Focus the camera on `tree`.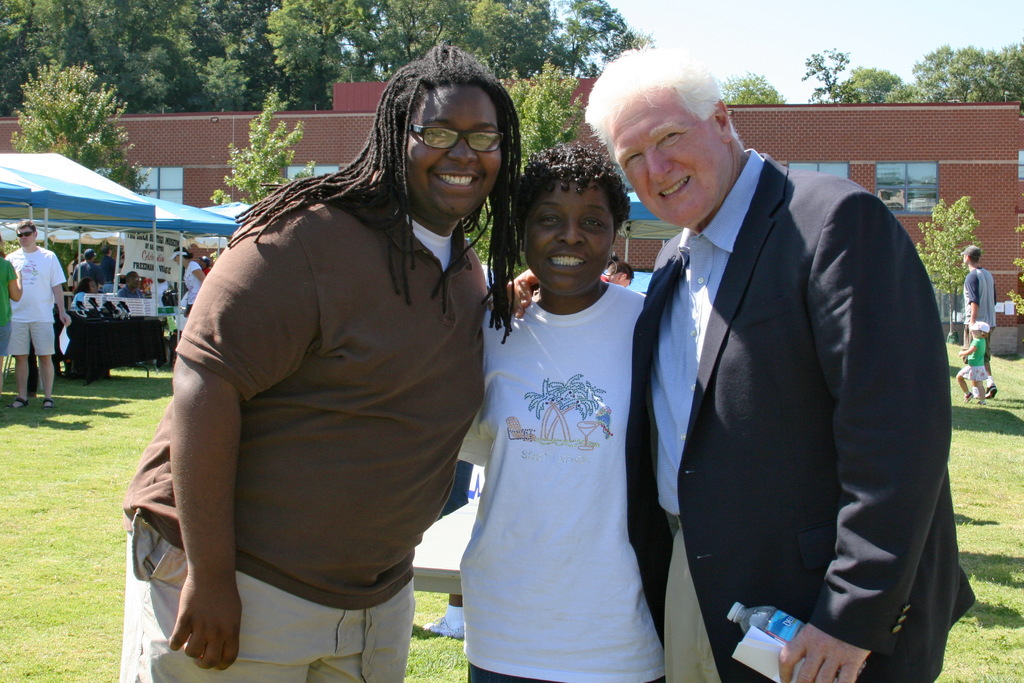
Focus region: 719, 68, 787, 108.
